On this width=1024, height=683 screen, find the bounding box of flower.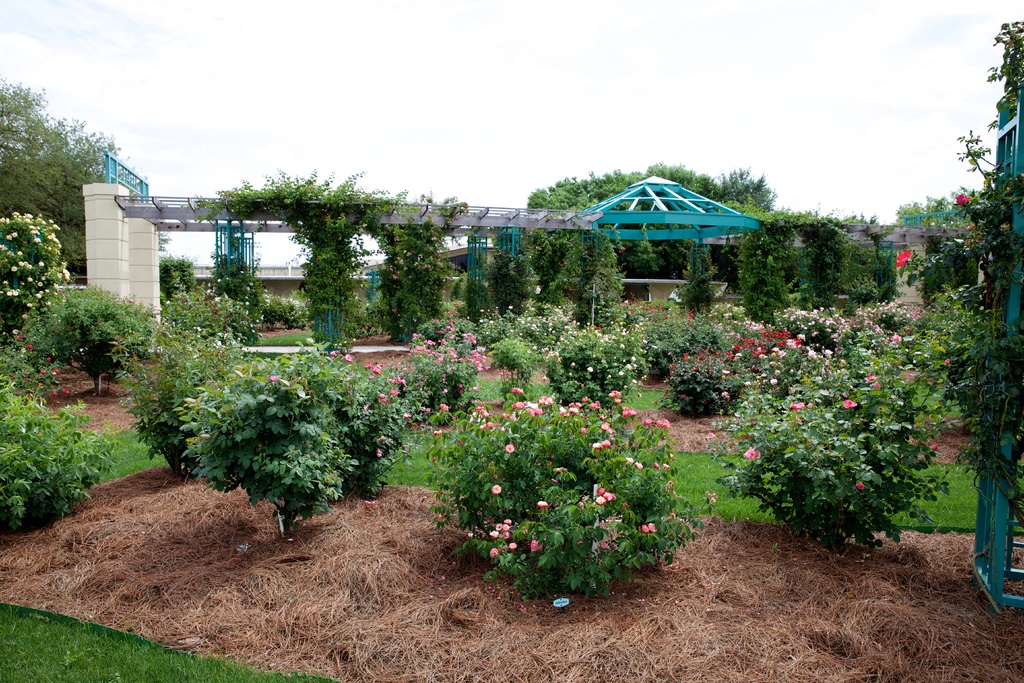
Bounding box: x1=651 y1=416 x2=671 y2=431.
